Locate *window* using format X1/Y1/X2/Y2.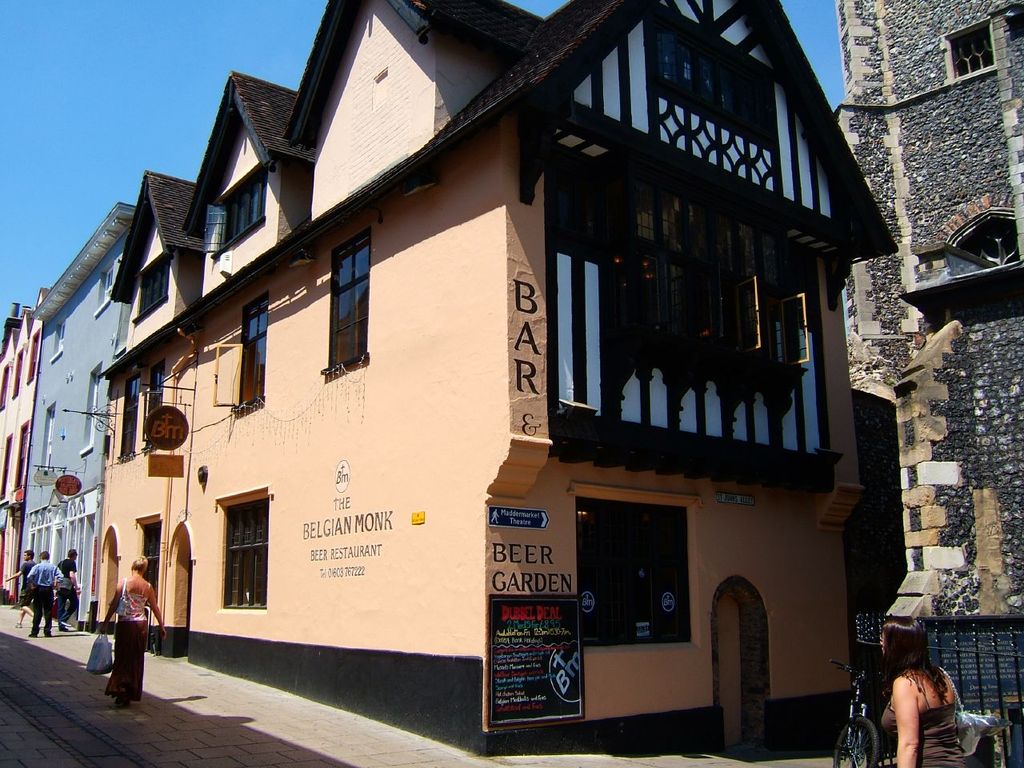
204/486/259/617.
